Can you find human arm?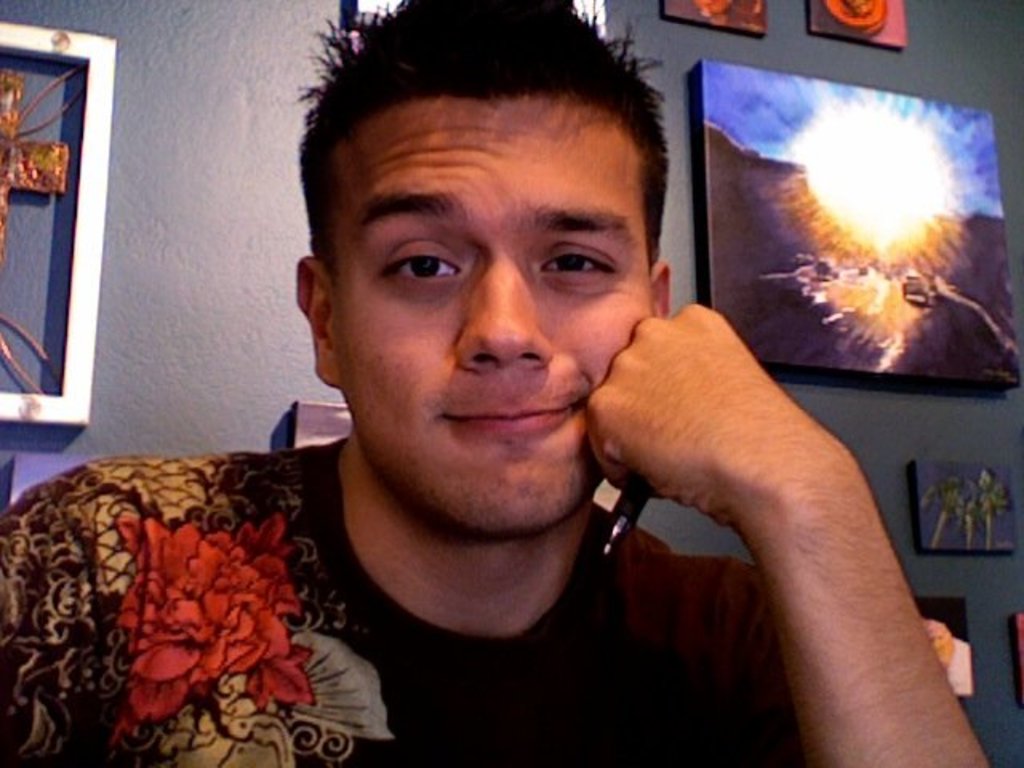
Yes, bounding box: x1=0 y1=482 x2=90 y2=766.
